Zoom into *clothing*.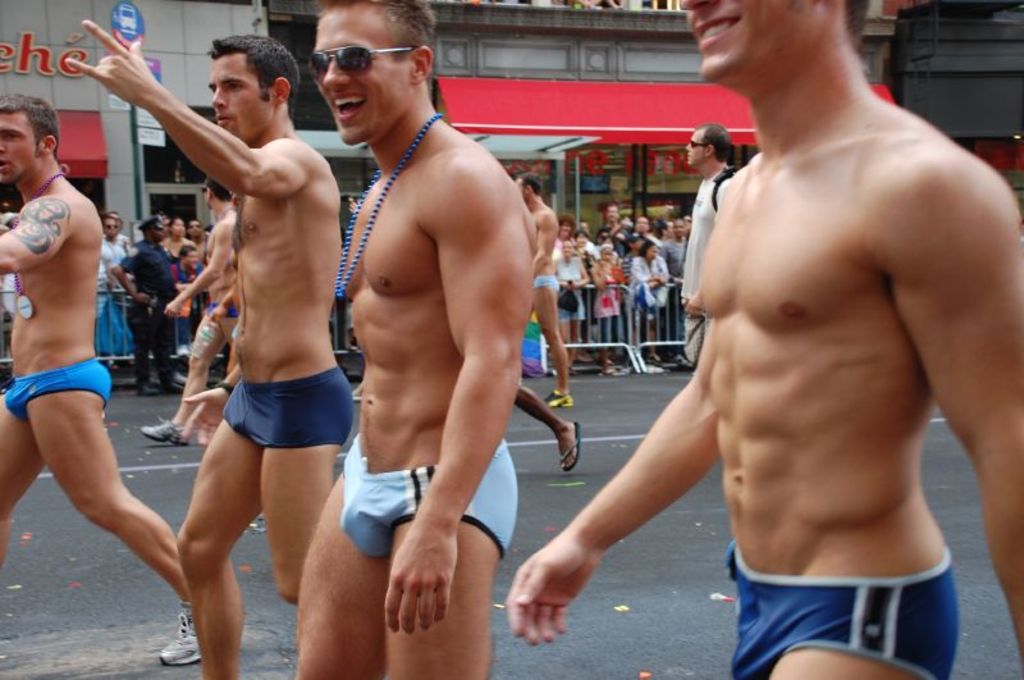
Zoom target: BBox(0, 269, 13, 315).
